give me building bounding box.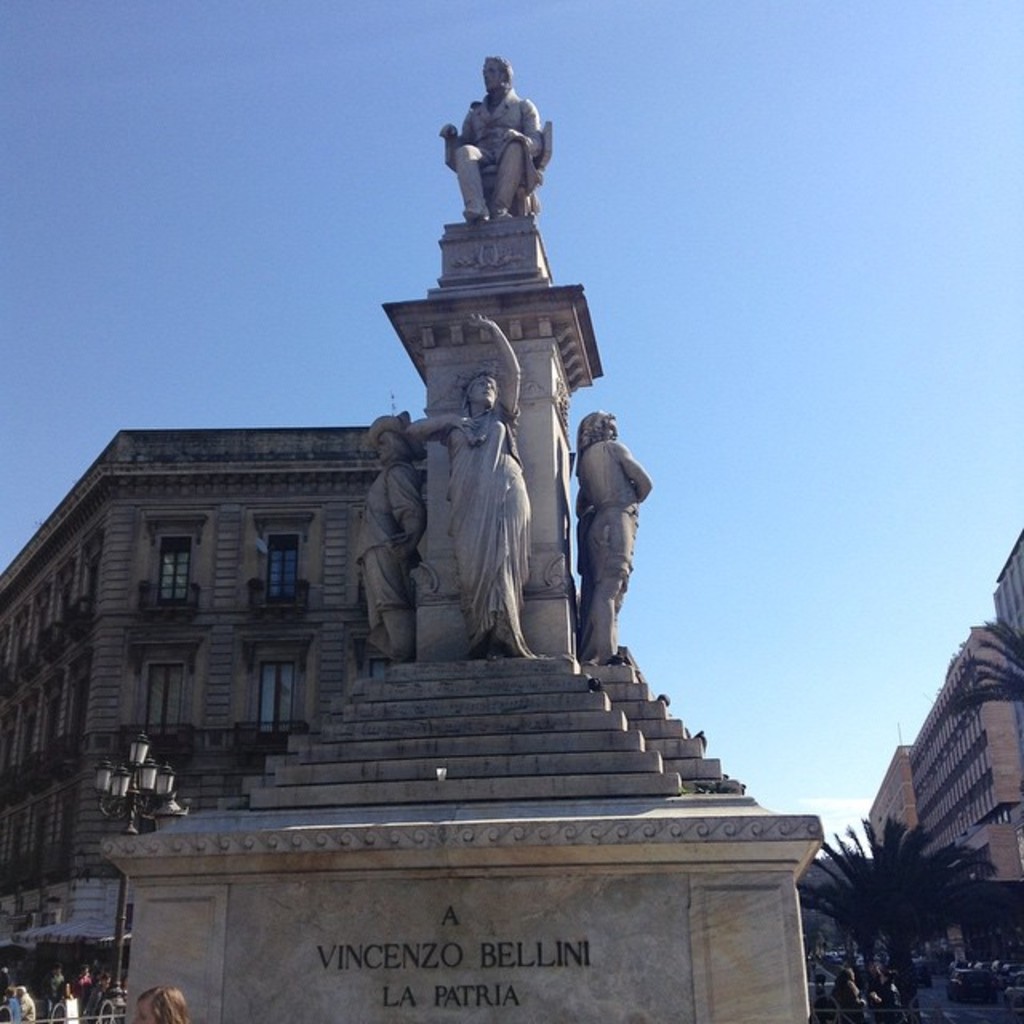
0:421:426:978.
